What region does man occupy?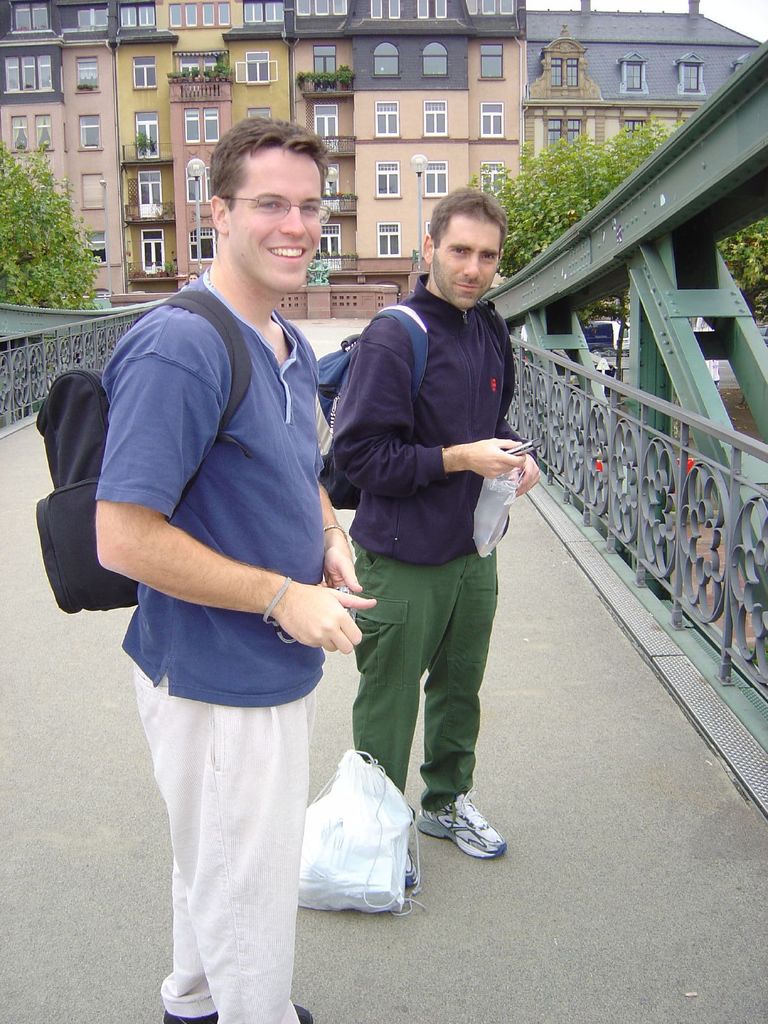
[90, 113, 379, 1023].
